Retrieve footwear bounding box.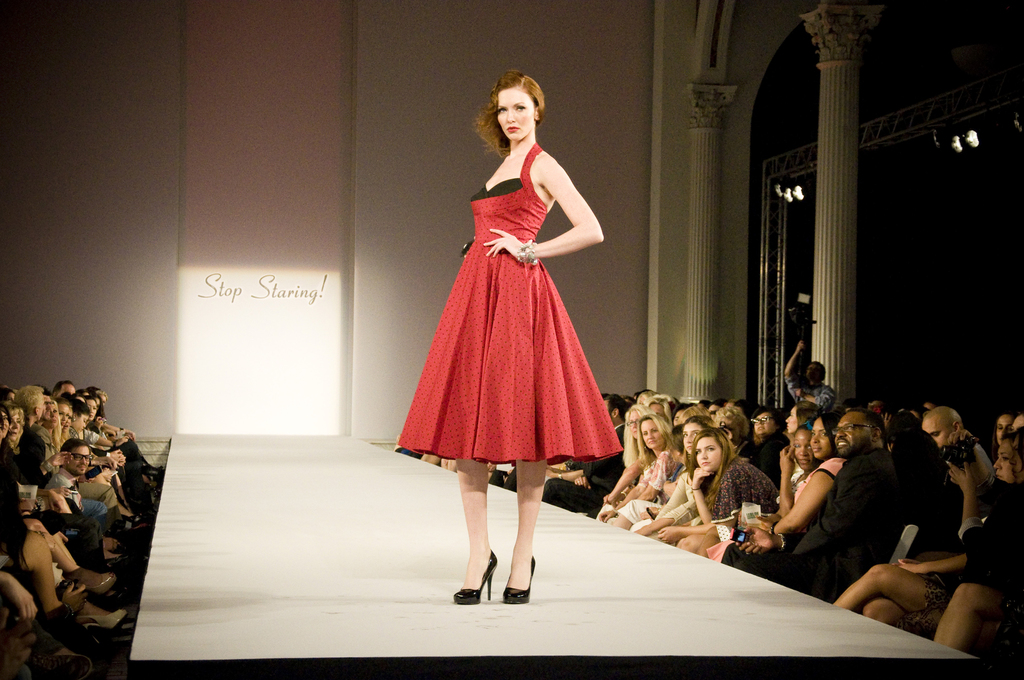
Bounding box: locate(21, 639, 95, 676).
